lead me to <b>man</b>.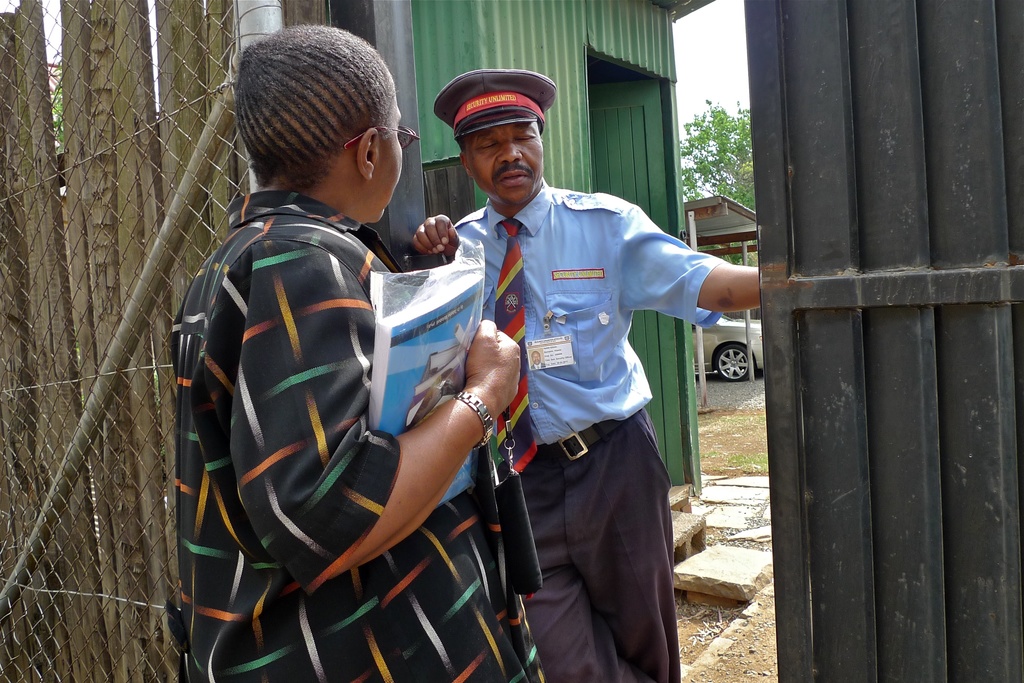
Lead to x1=163, y1=39, x2=533, y2=677.
